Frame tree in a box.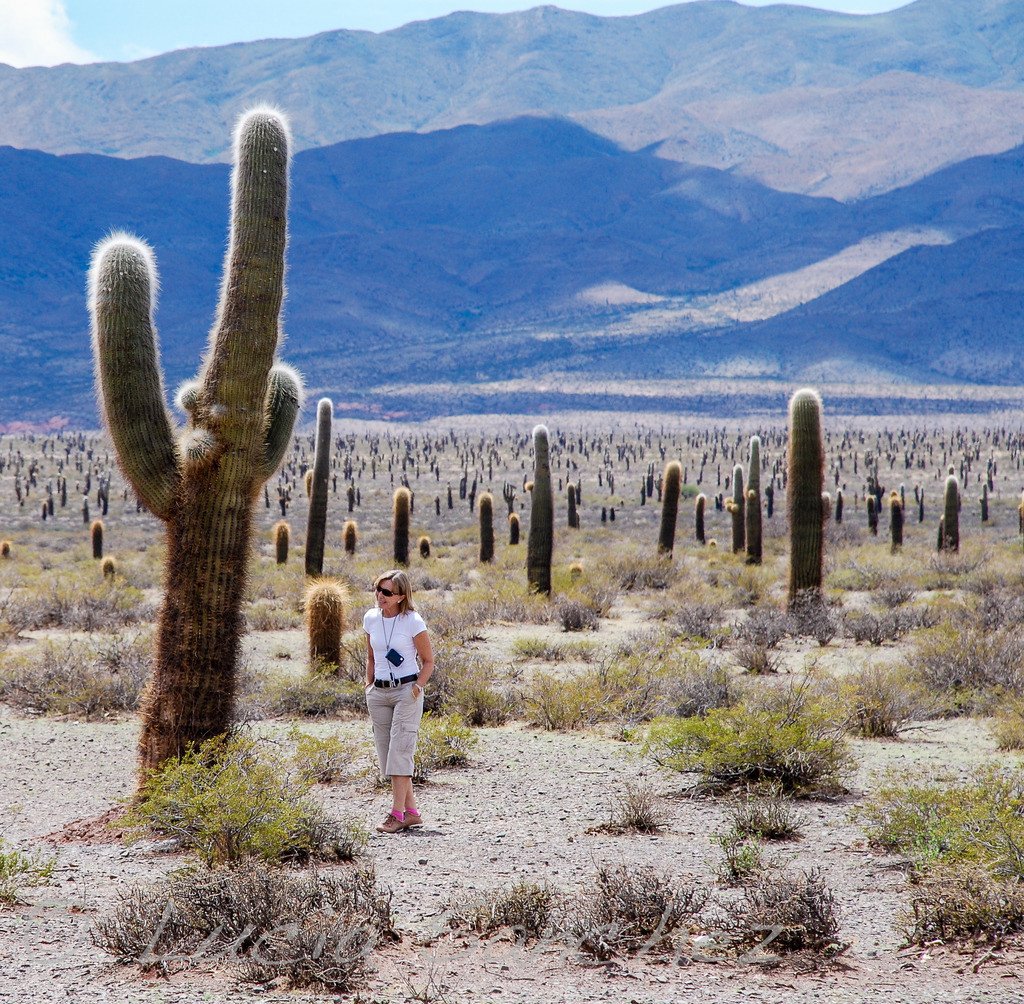
(298, 394, 328, 581).
